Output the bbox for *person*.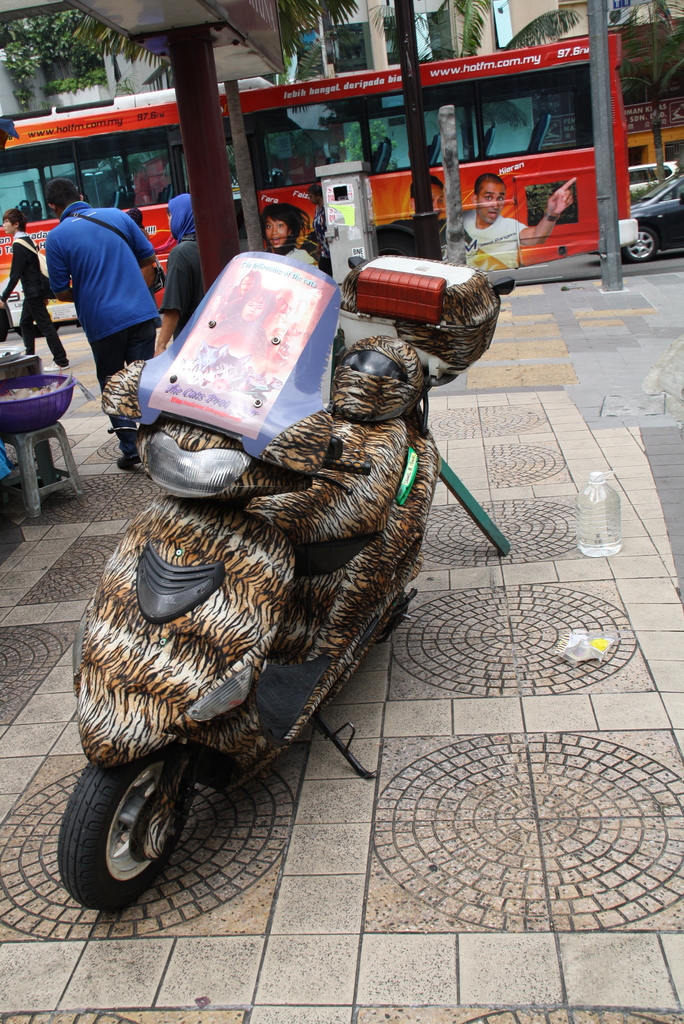
box(466, 172, 576, 268).
